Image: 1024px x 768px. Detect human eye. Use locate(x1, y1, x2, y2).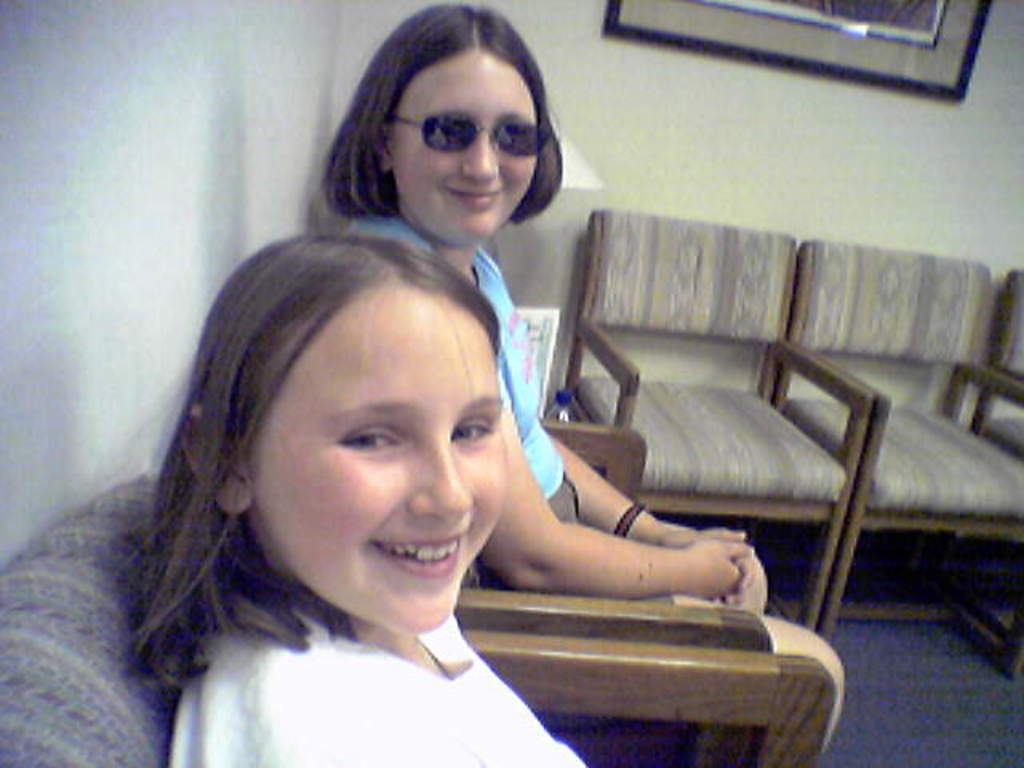
locate(454, 418, 496, 443).
